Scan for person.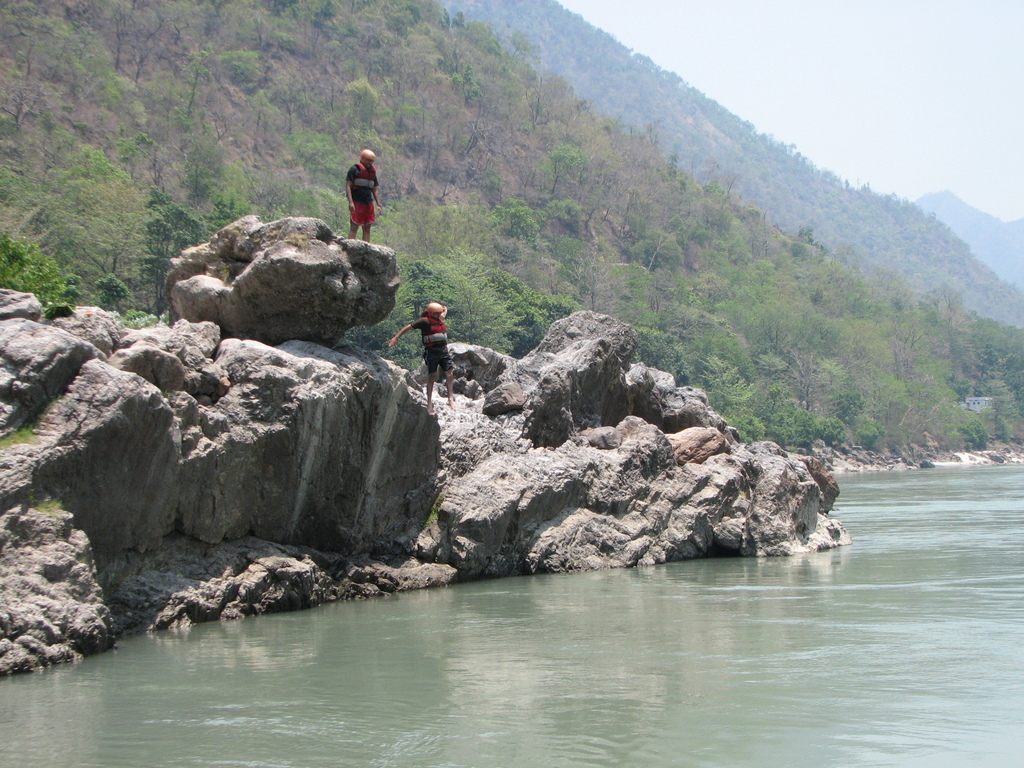
Scan result: <box>344,143,384,246</box>.
